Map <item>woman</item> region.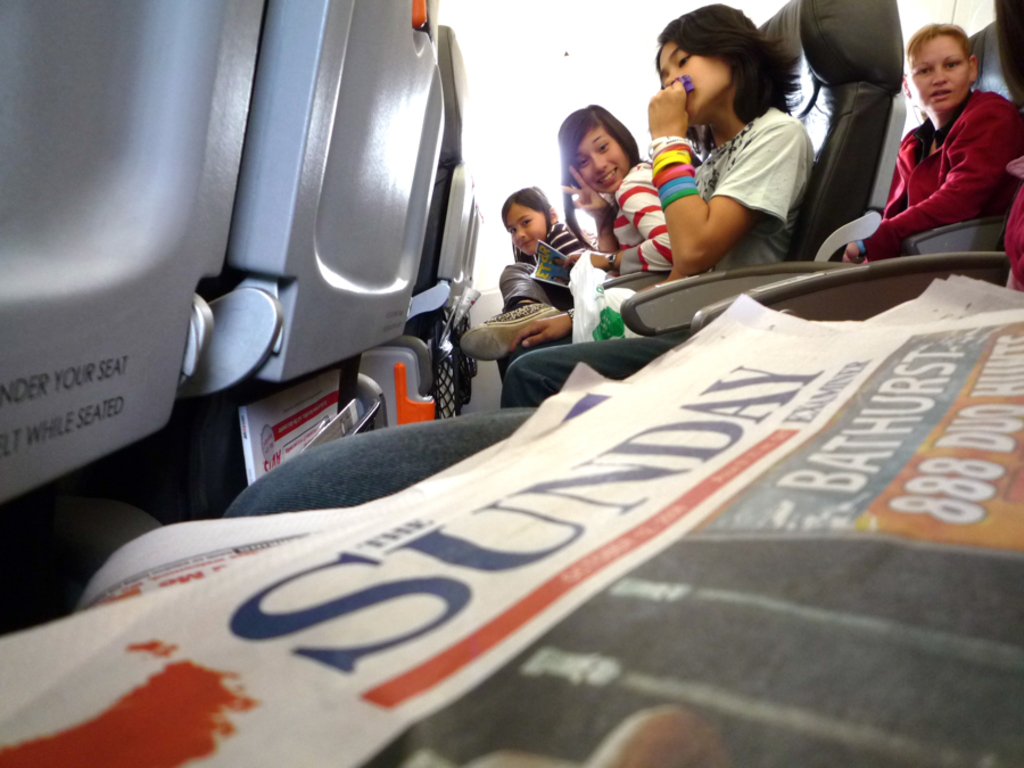
Mapped to (x1=499, y1=182, x2=587, y2=278).
